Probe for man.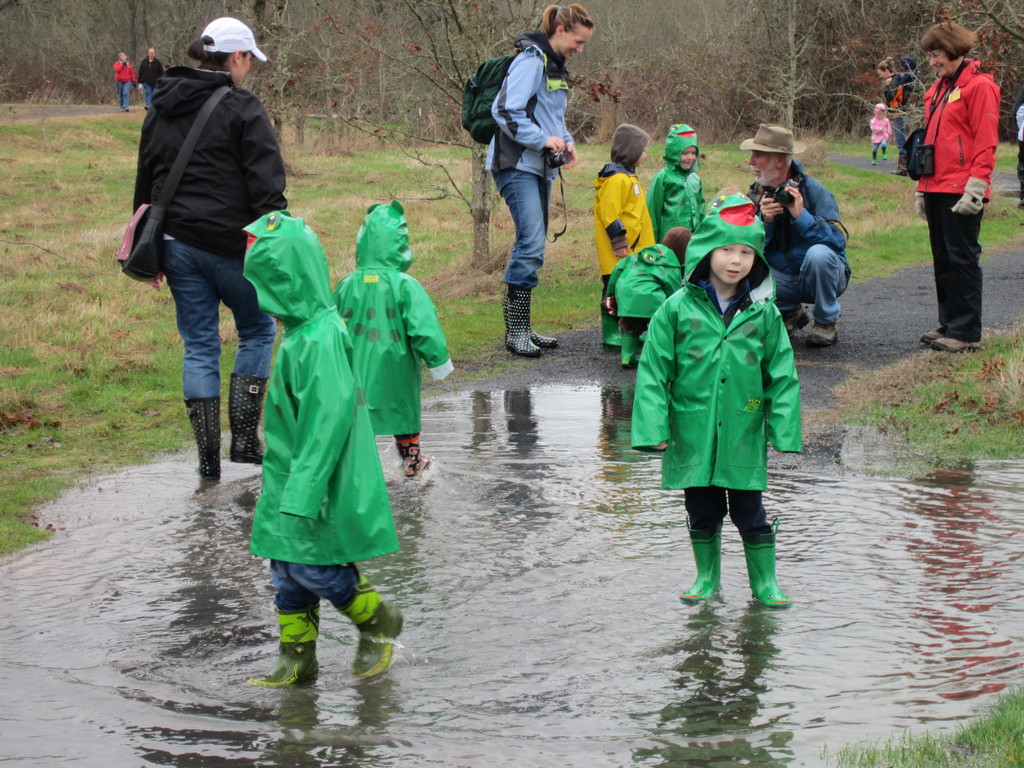
Probe result: bbox=[896, 33, 1011, 335].
